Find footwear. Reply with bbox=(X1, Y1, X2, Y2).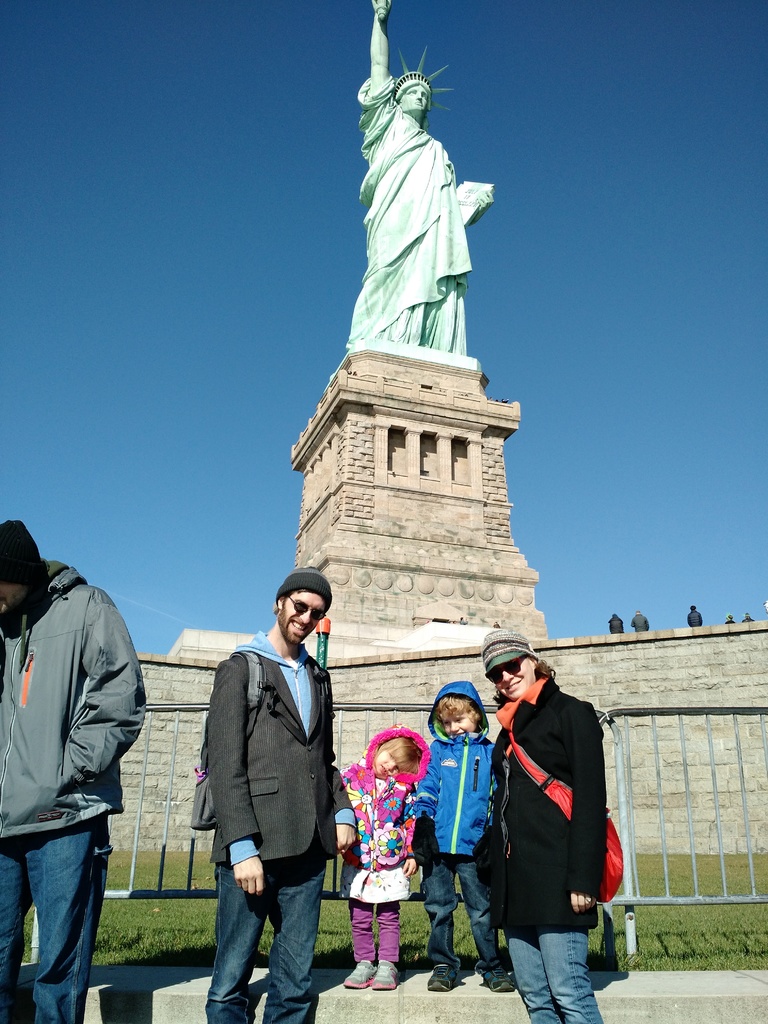
bbox=(479, 963, 516, 993).
